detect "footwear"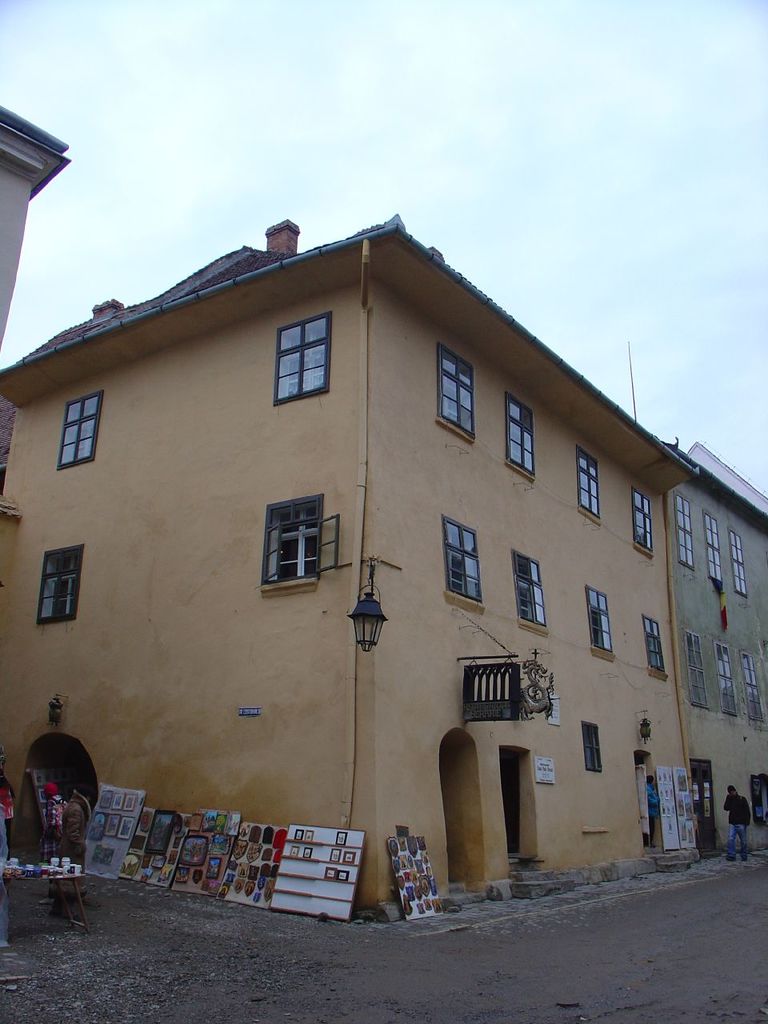
[x1=40, y1=896, x2=53, y2=905]
